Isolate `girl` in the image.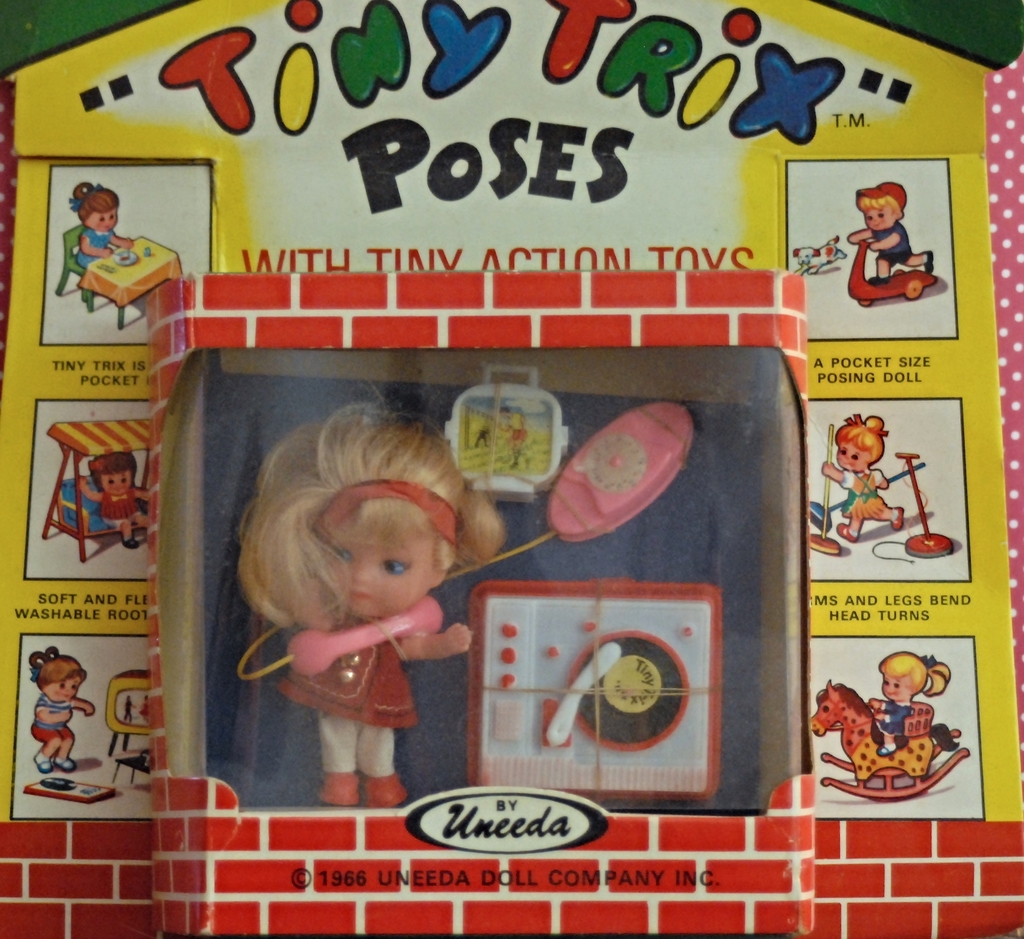
Isolated region: [855, 187, 937, 282].
